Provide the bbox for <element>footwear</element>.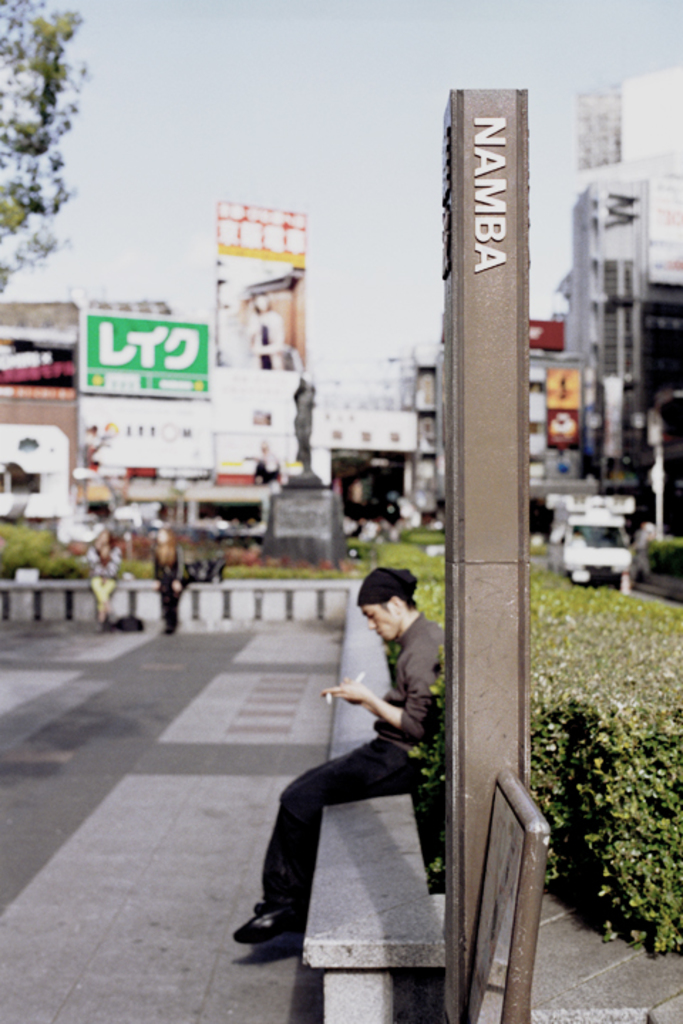
249/899/270/933.
